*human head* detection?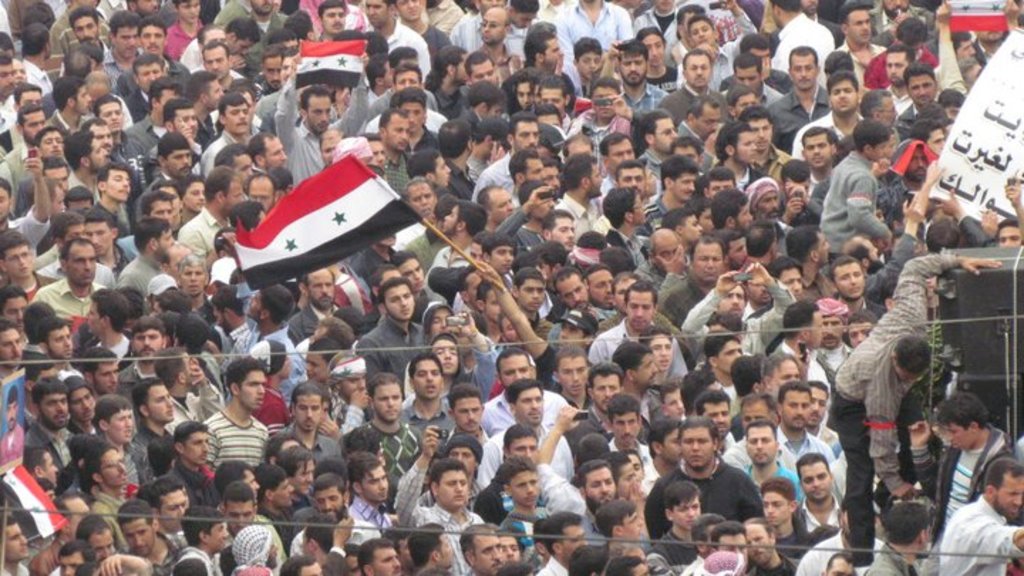
[936,393,984,452]
